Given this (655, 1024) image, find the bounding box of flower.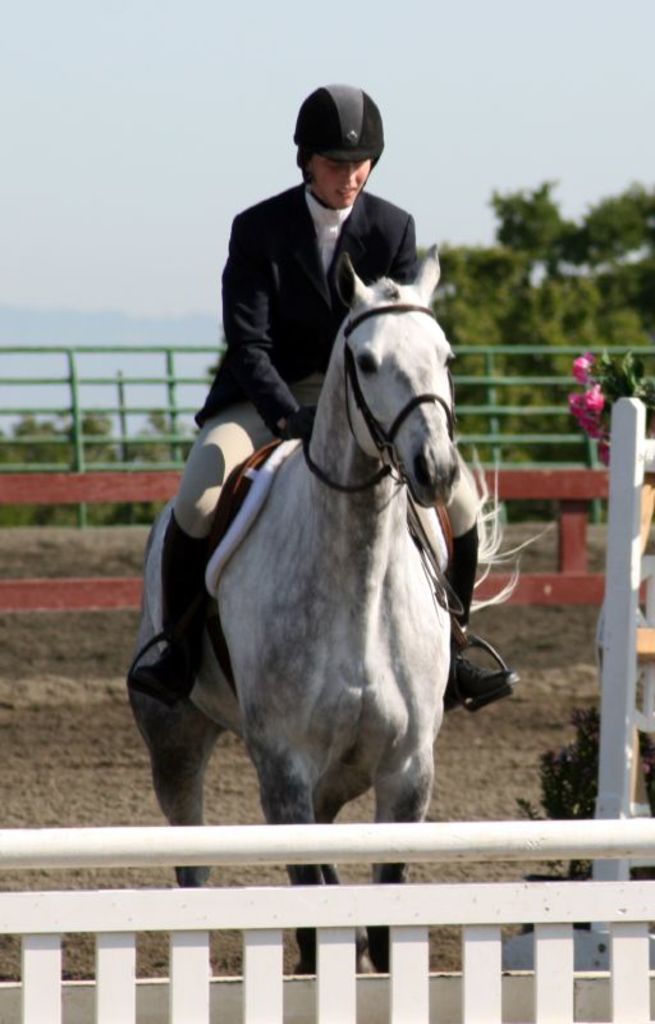
select_region(571, 357, 597, 381).
